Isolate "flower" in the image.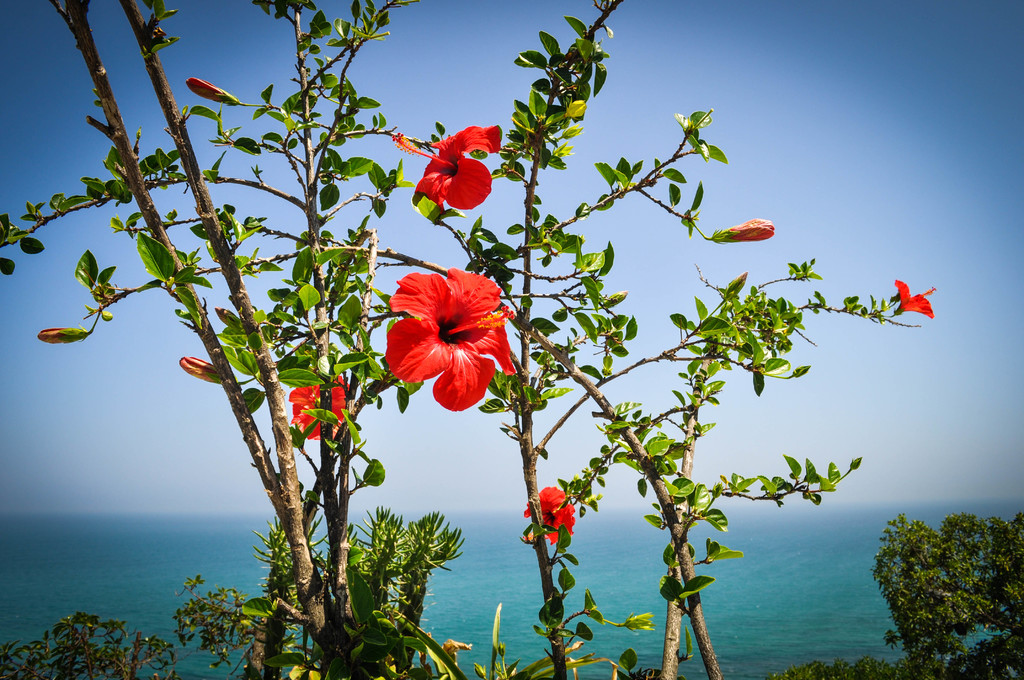
Isolated region: pyautogui.locateOnScreen(381, 261, 522, 416).
